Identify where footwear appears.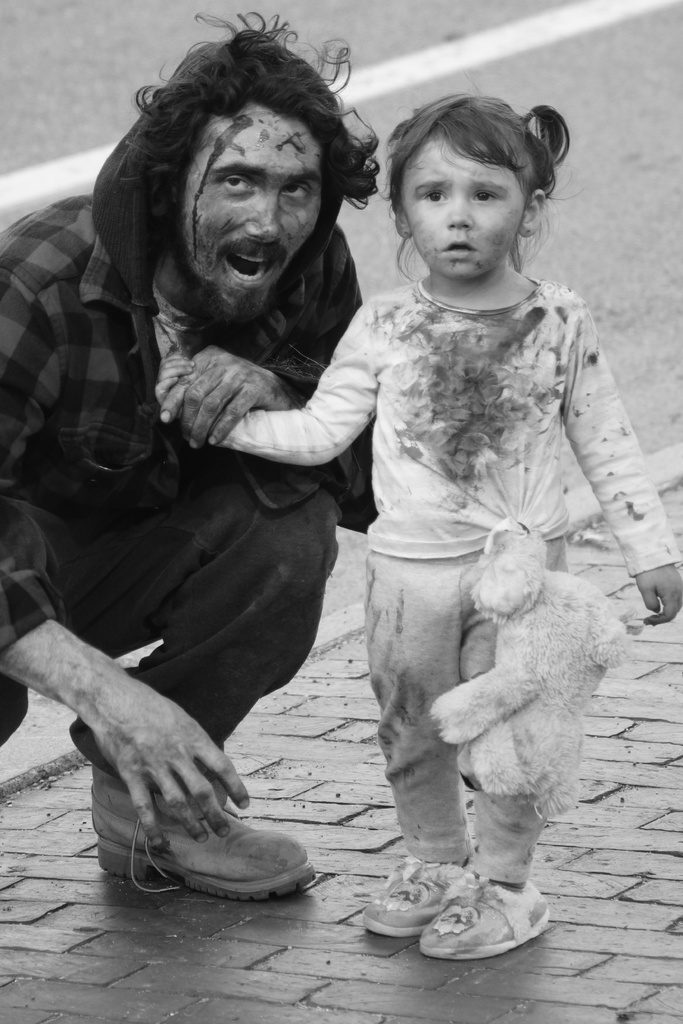
Appears at locate(90, 760, 304, 892).
